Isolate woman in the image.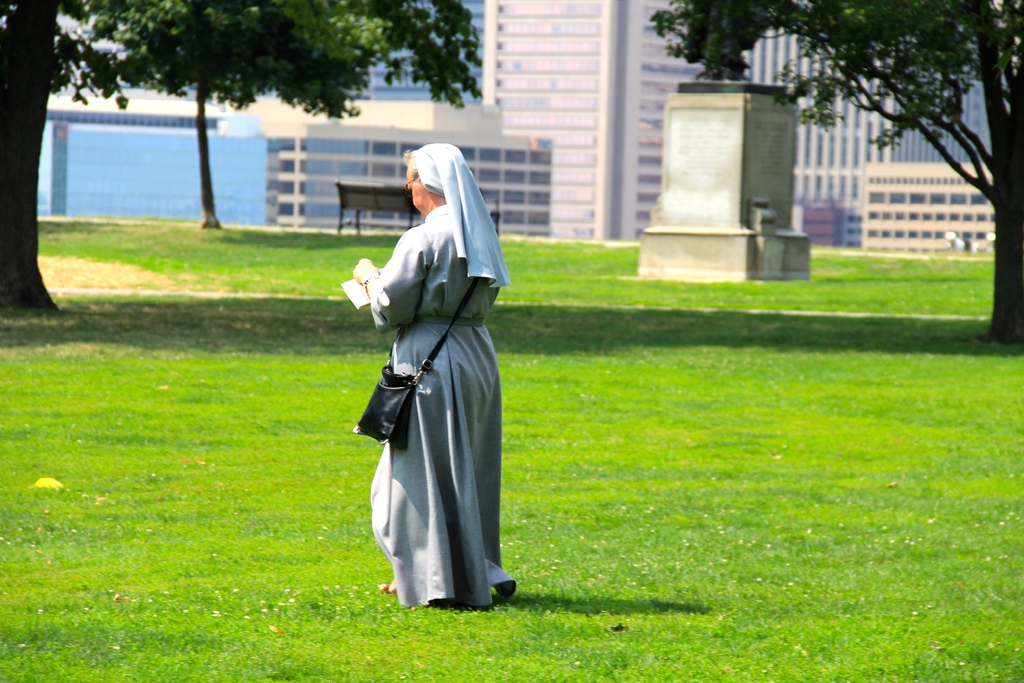
Isolated region: l=344, t=142, r=516, b=626.
